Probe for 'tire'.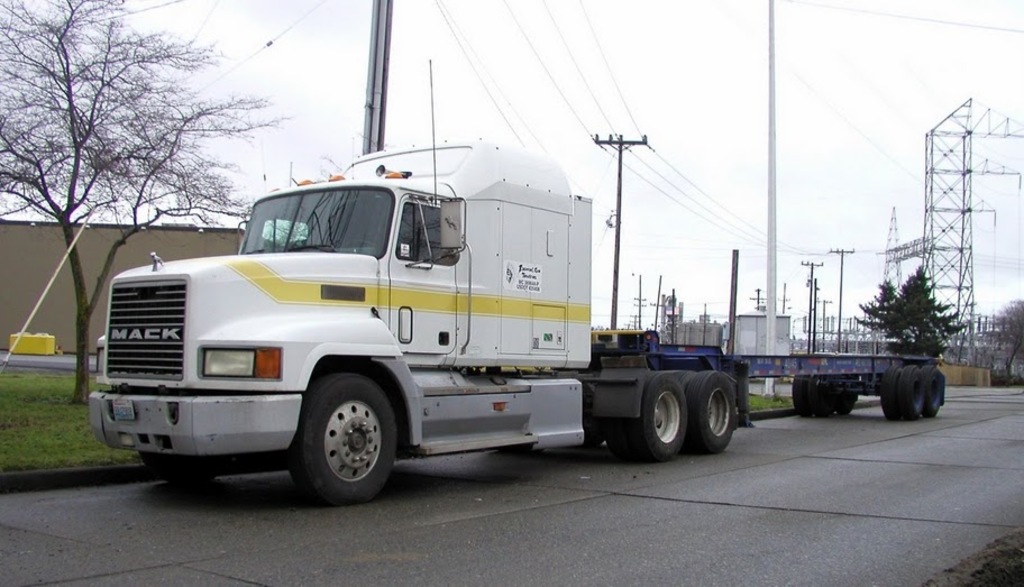
Probe result: [287,367,395,493].
